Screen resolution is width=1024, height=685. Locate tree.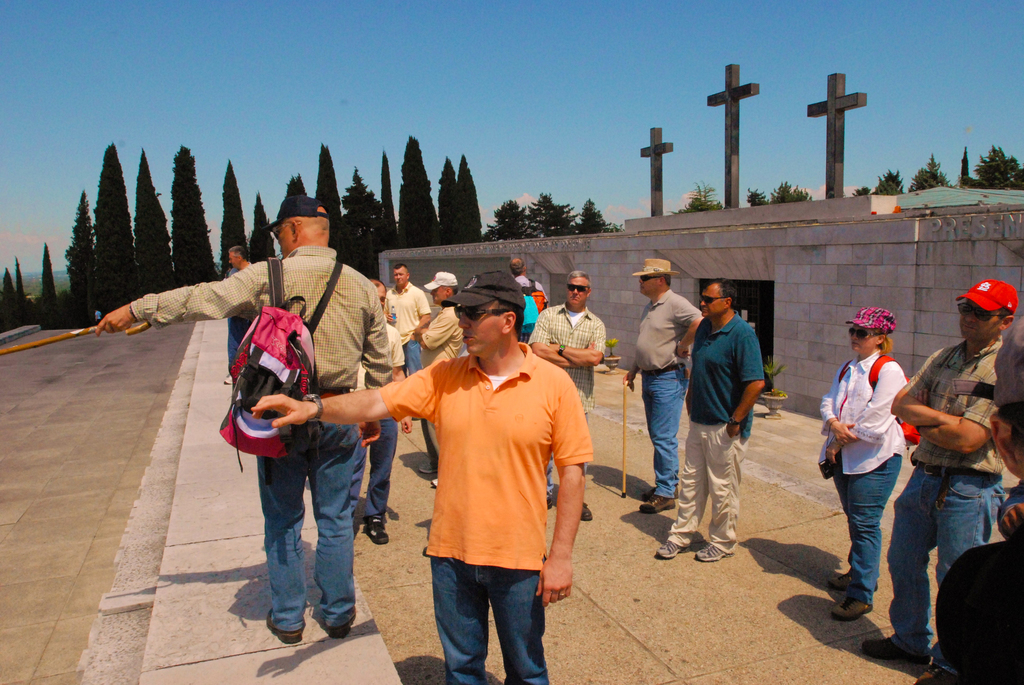
pyautogui.locateOnScreen(135, 144, 177, 300).
